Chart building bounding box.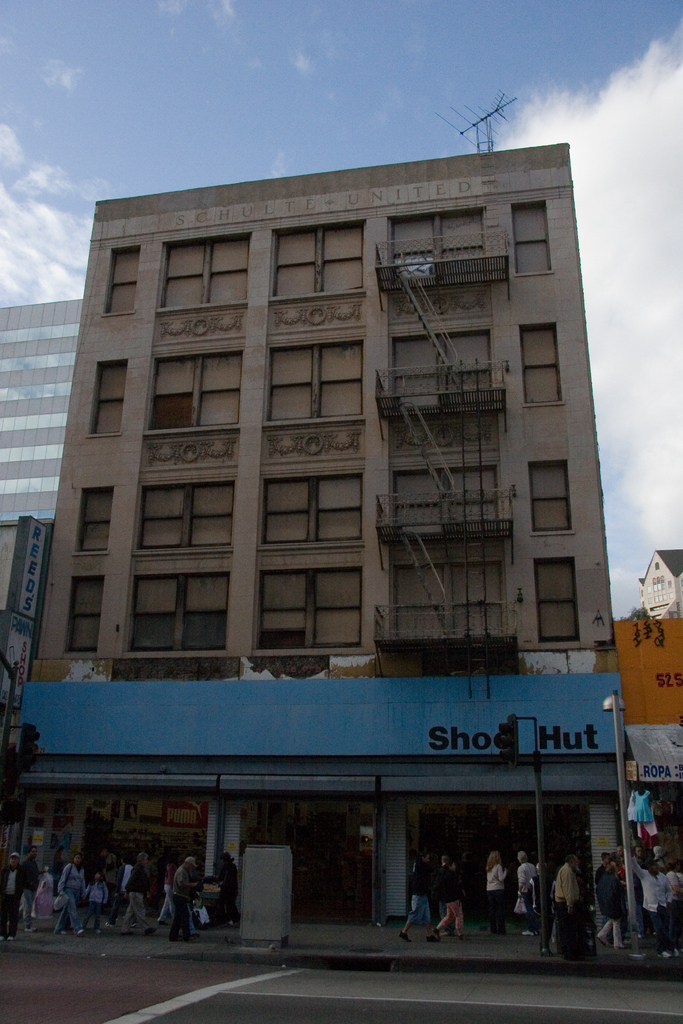
Charted: <region>0, 295, 81, 526</region>.
